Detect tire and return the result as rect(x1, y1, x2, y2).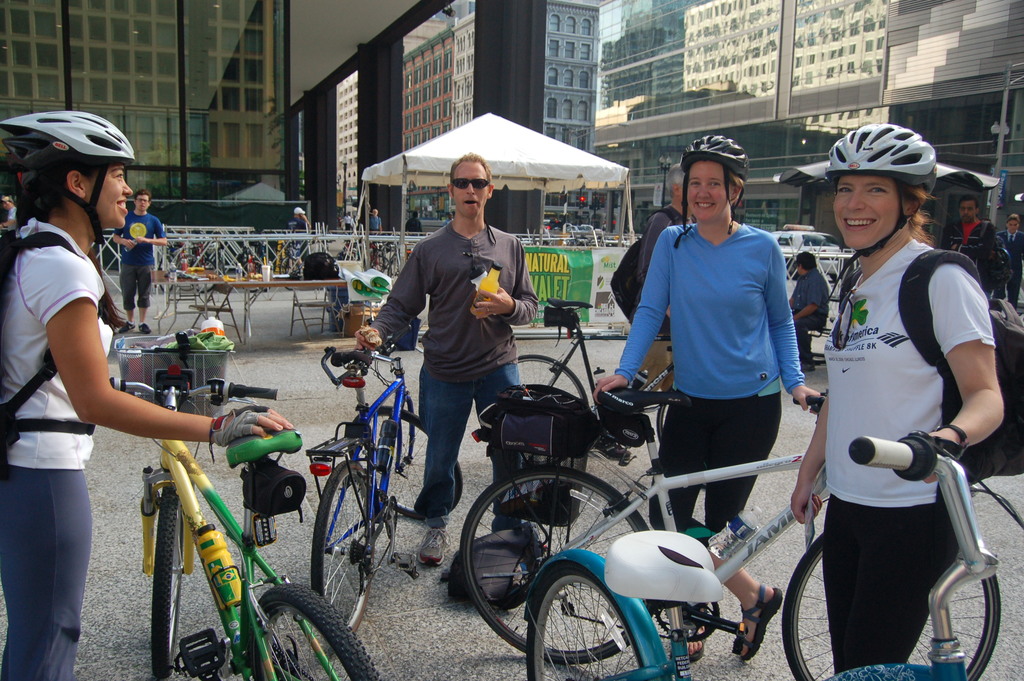
rect(453, 465, 669, 665).
